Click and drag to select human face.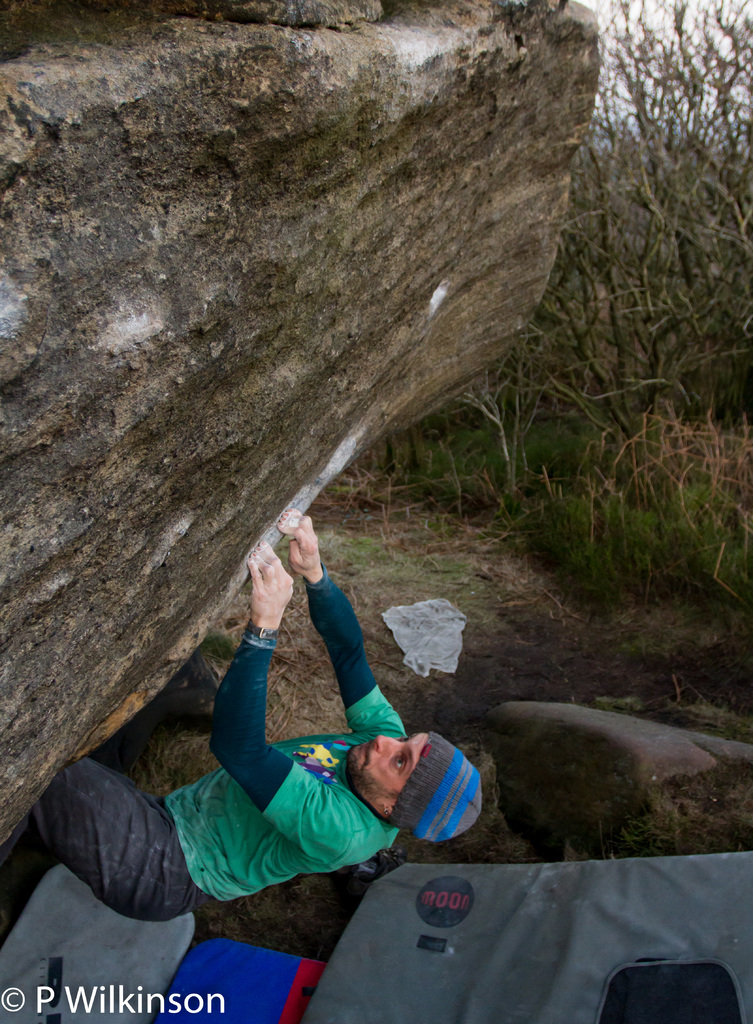
Selection: x1=350, y1=732, x2=430, y2=798.
